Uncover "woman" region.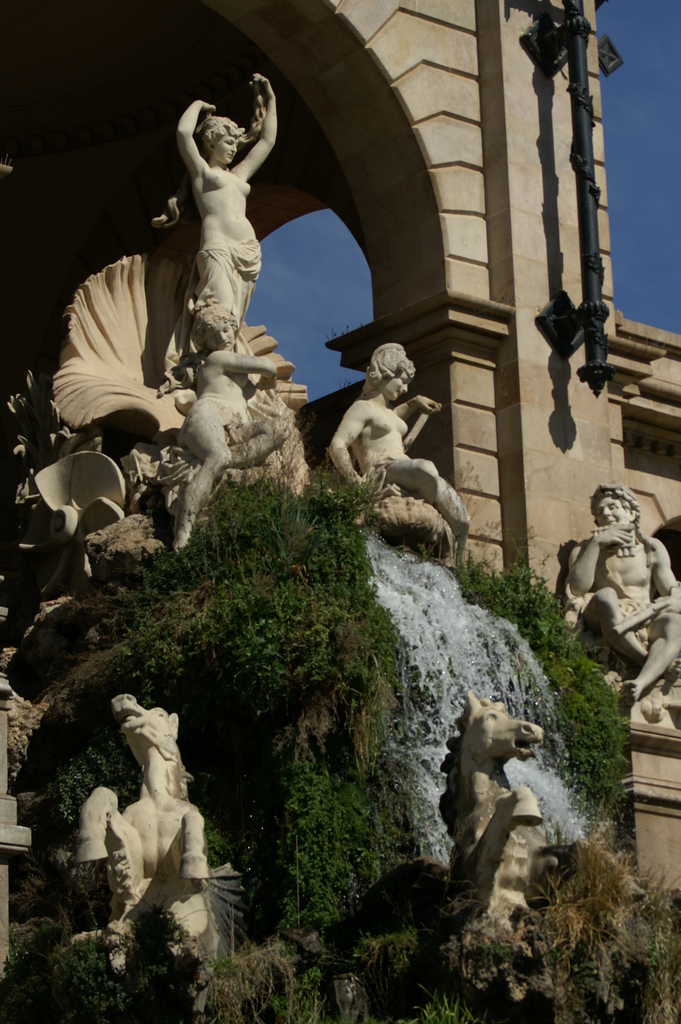
Uncovered: [x1=179, y1=63, x2=277, y2=368].
